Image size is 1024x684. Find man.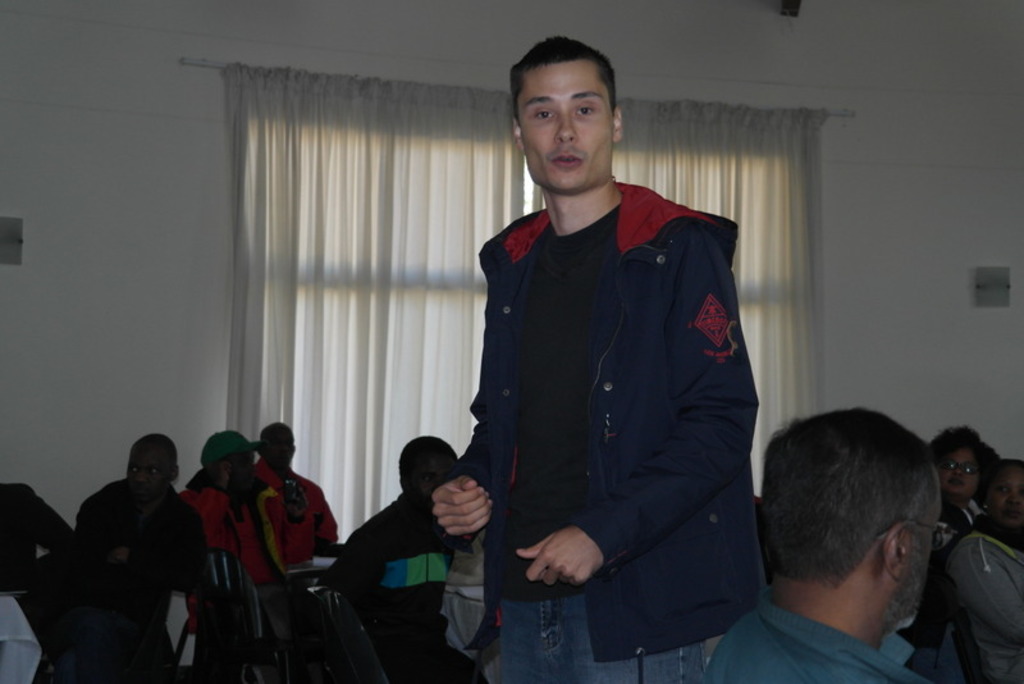
[694,403,954,683].
